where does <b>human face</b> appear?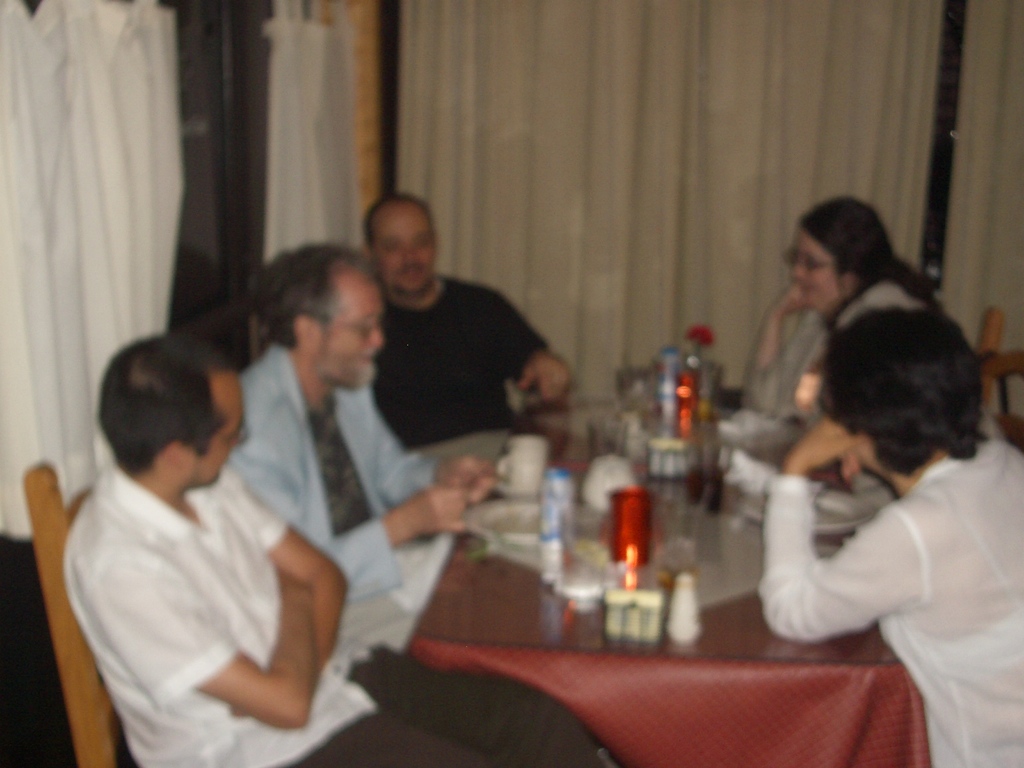
Appears at 792, 234, 844, 314.
